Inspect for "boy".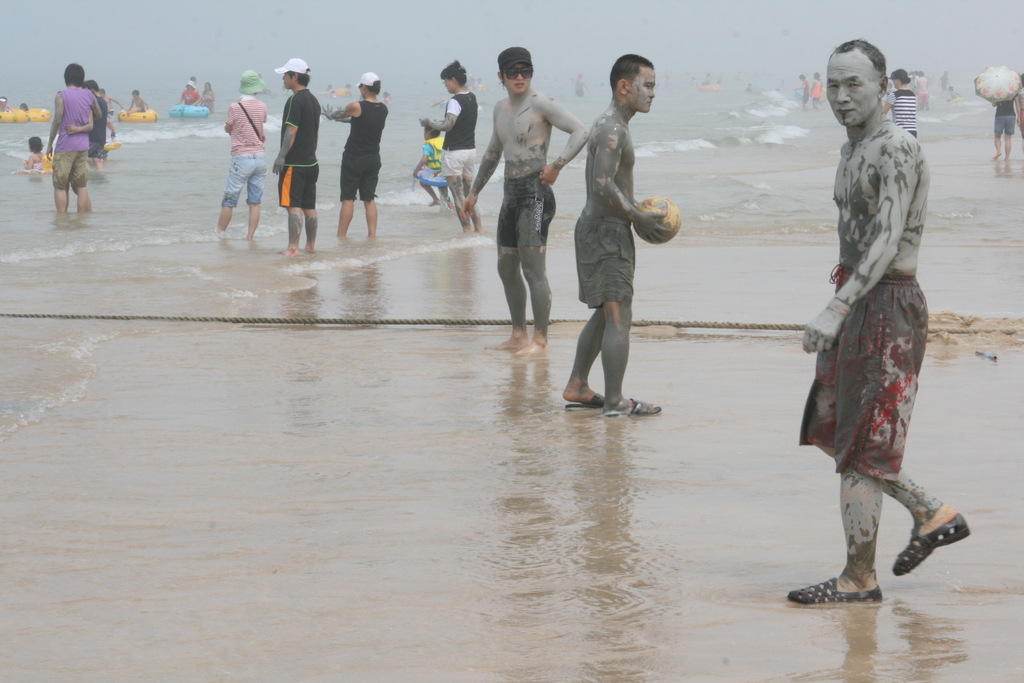
Inspection: left=411, top=121, right=458, bottom=210.
